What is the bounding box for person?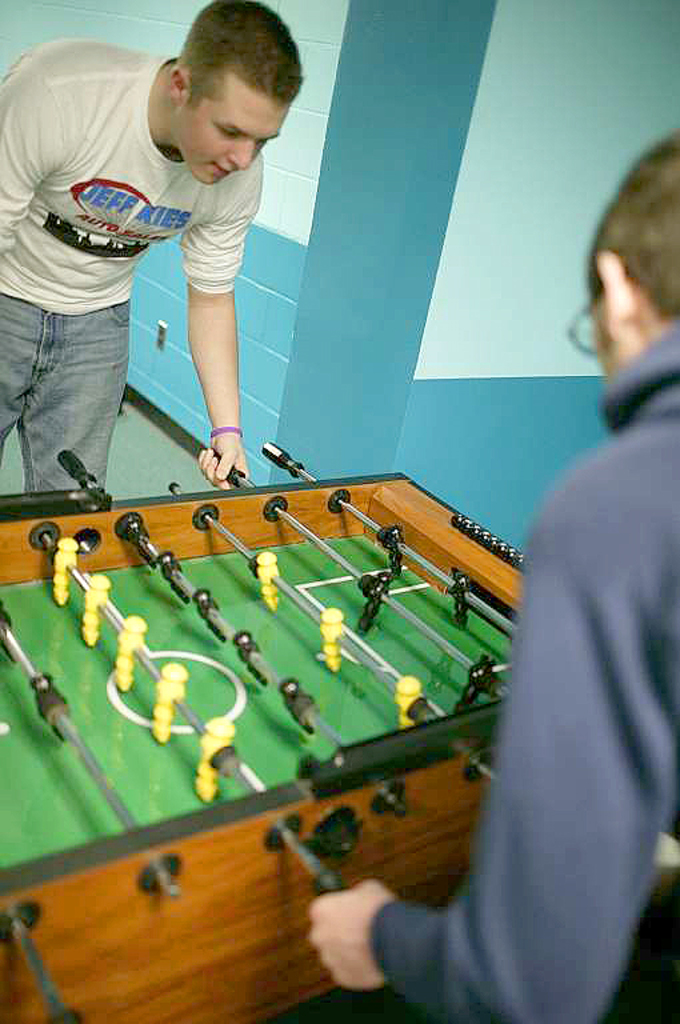
rect(0, 0, 305, 492).
